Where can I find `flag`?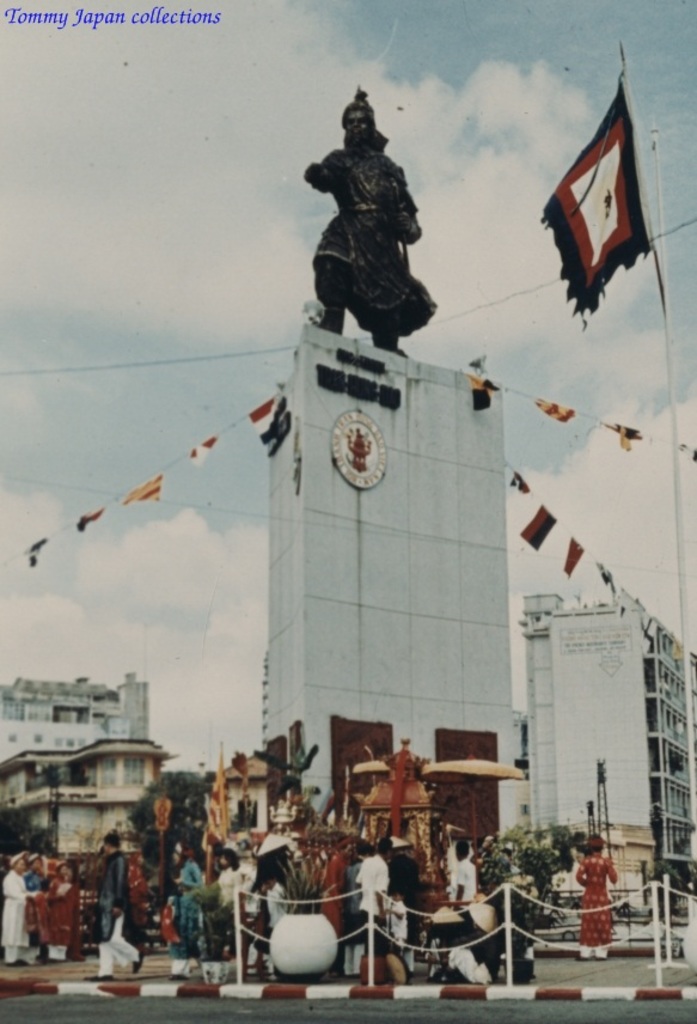
You can find it at (x1=243, y1=386, x2=292, y2=444).
